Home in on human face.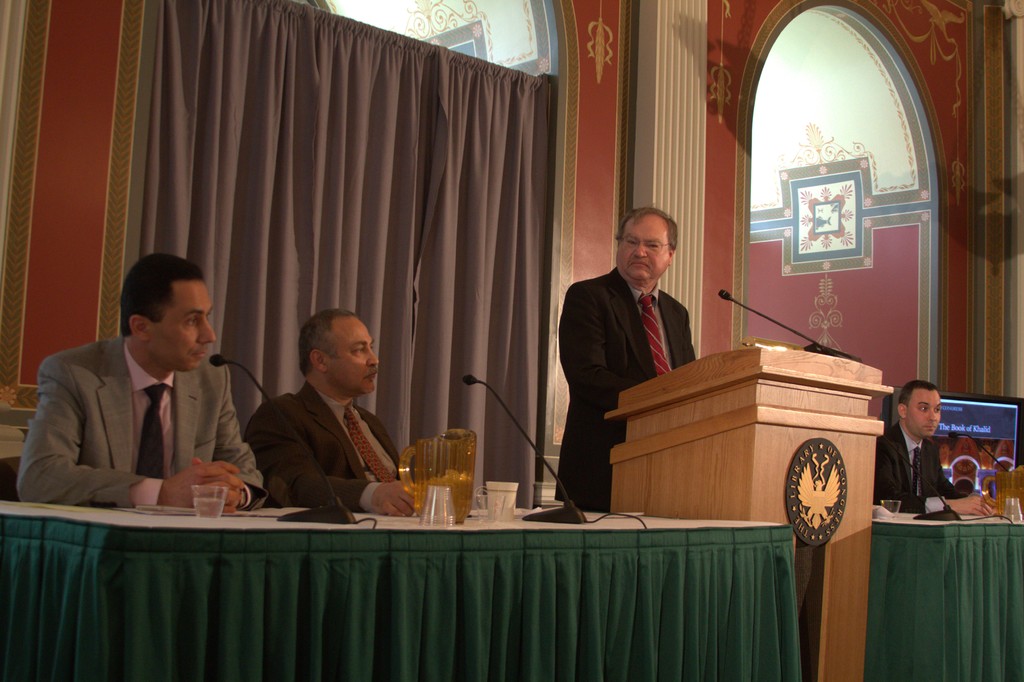
Homed in at {"left": 147, "top": 280, "right": 213, "bottom": 375}.
